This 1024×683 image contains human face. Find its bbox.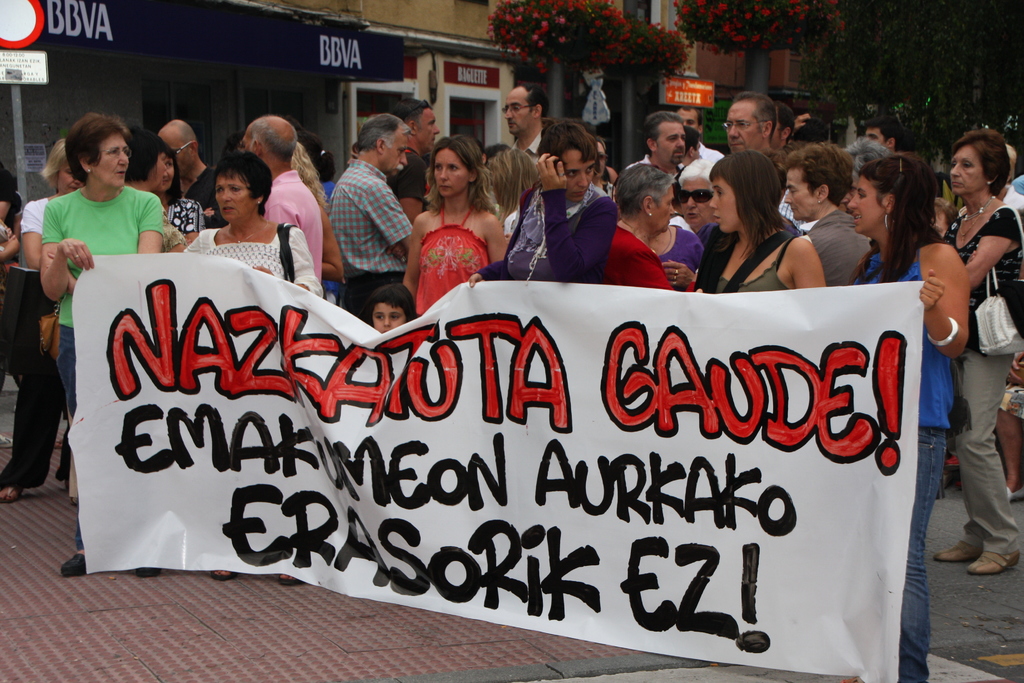
(677, 109, 698, 129).
